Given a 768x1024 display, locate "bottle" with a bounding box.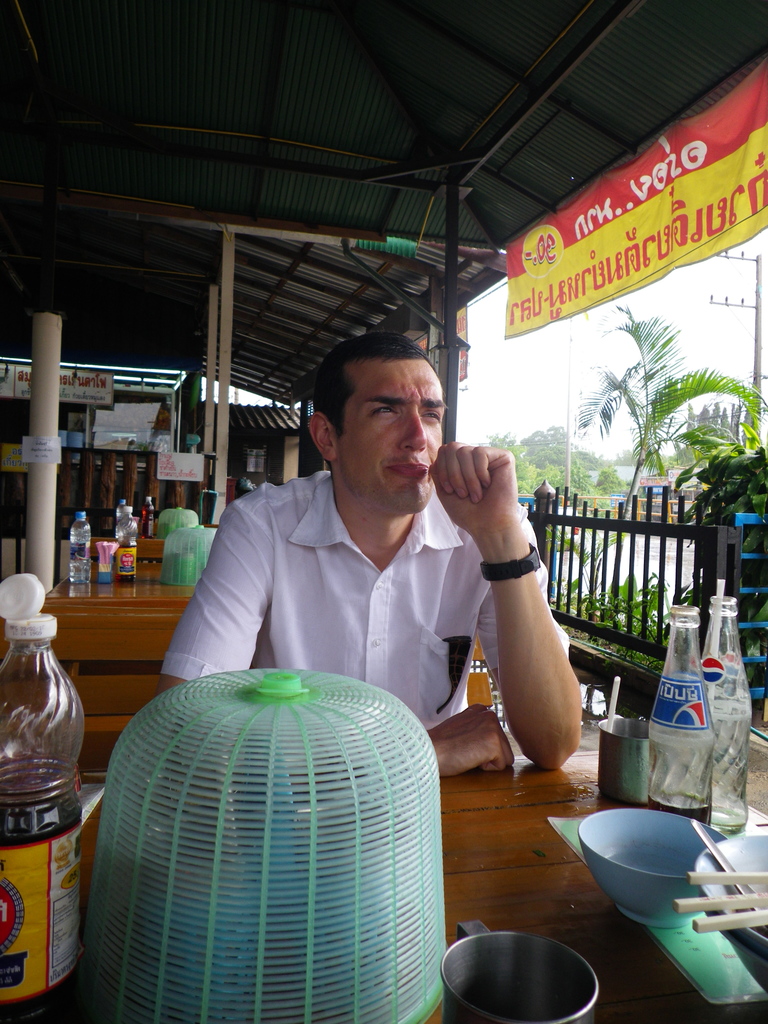
Located: bbox(72, 517, 100, 589).
